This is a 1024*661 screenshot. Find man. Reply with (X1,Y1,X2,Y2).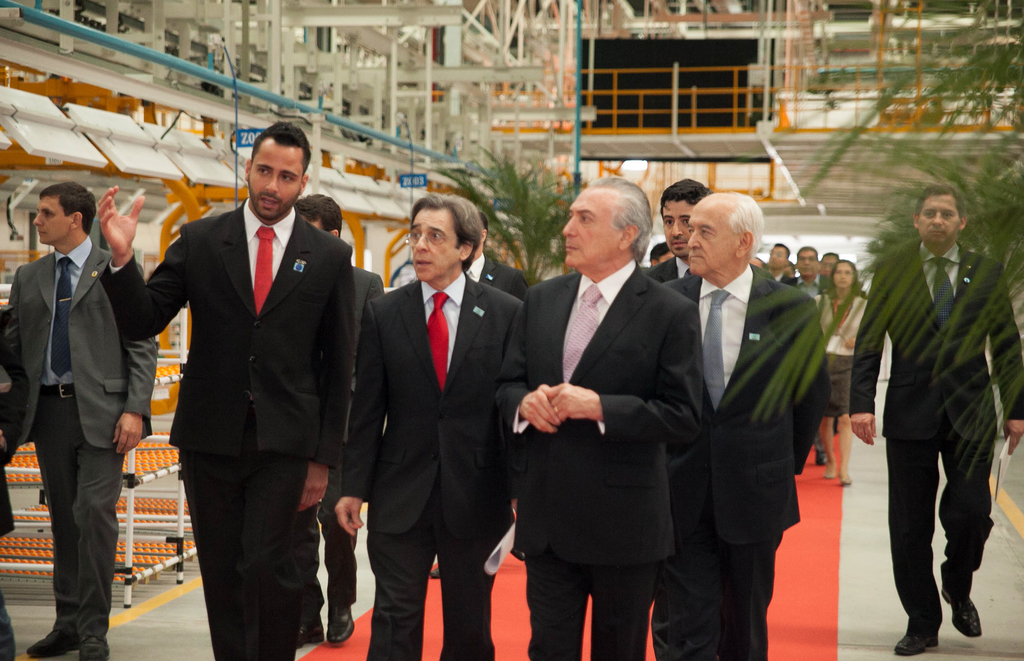
(433,212,531,582).
